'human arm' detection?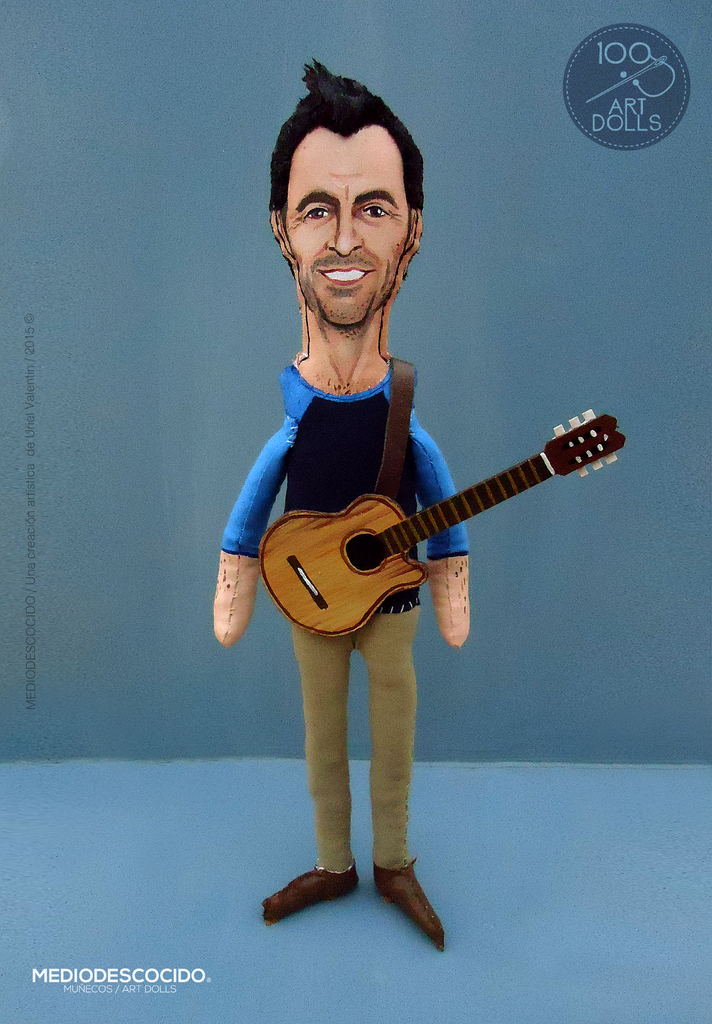
195, 401, 278, 676
